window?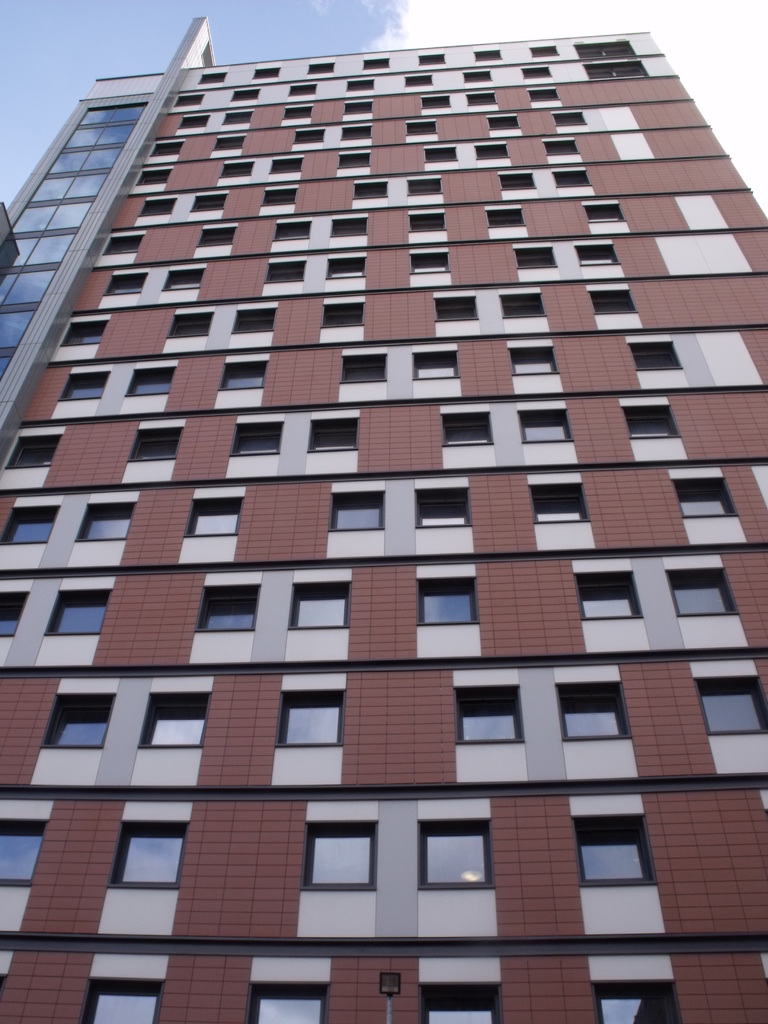
(339,355,387,383)
